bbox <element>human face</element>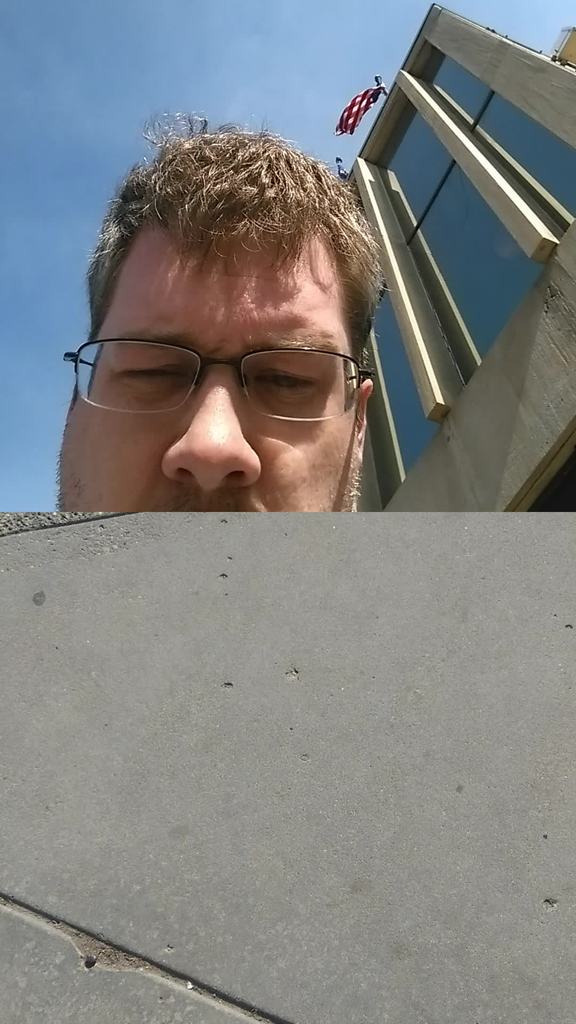
[x1=63, y1=220, x2=353, y2=512]
